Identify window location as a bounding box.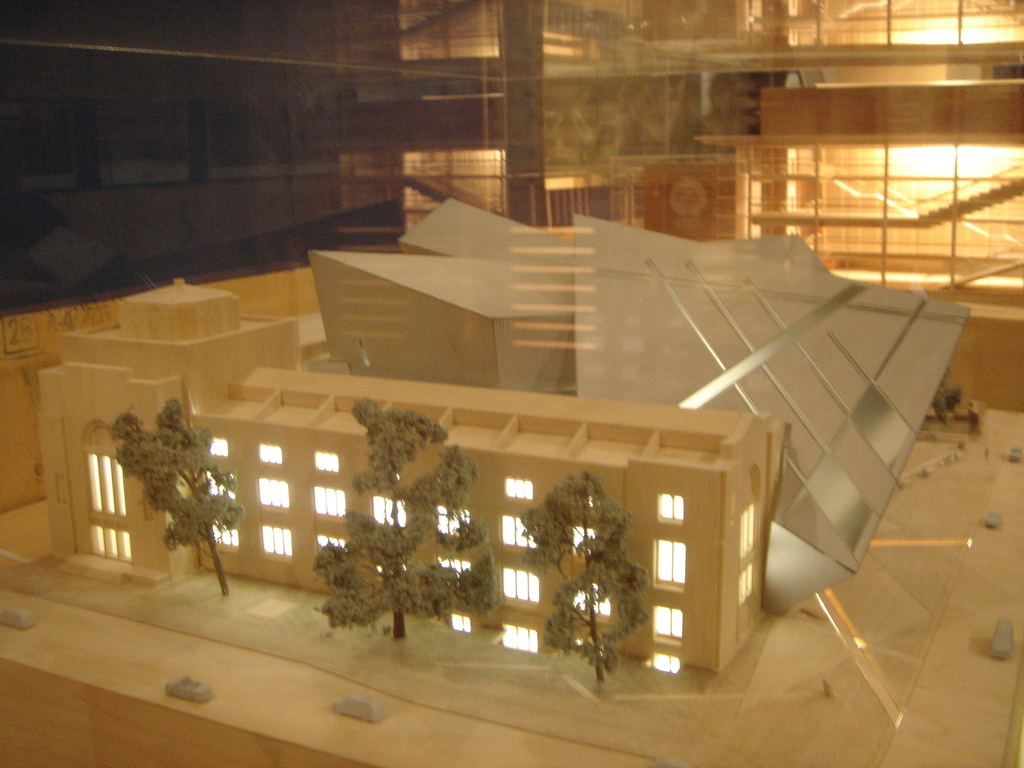
<bbox>437, 506, 467, 543</bbox>.
